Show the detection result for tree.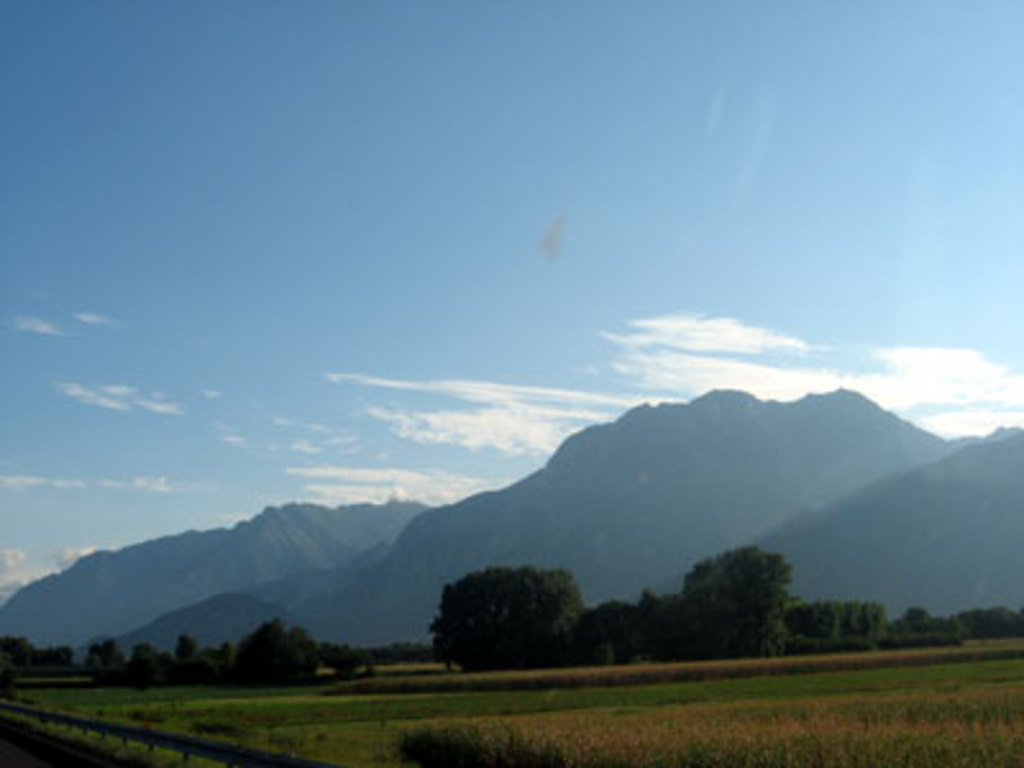
(0,632,74,684).
